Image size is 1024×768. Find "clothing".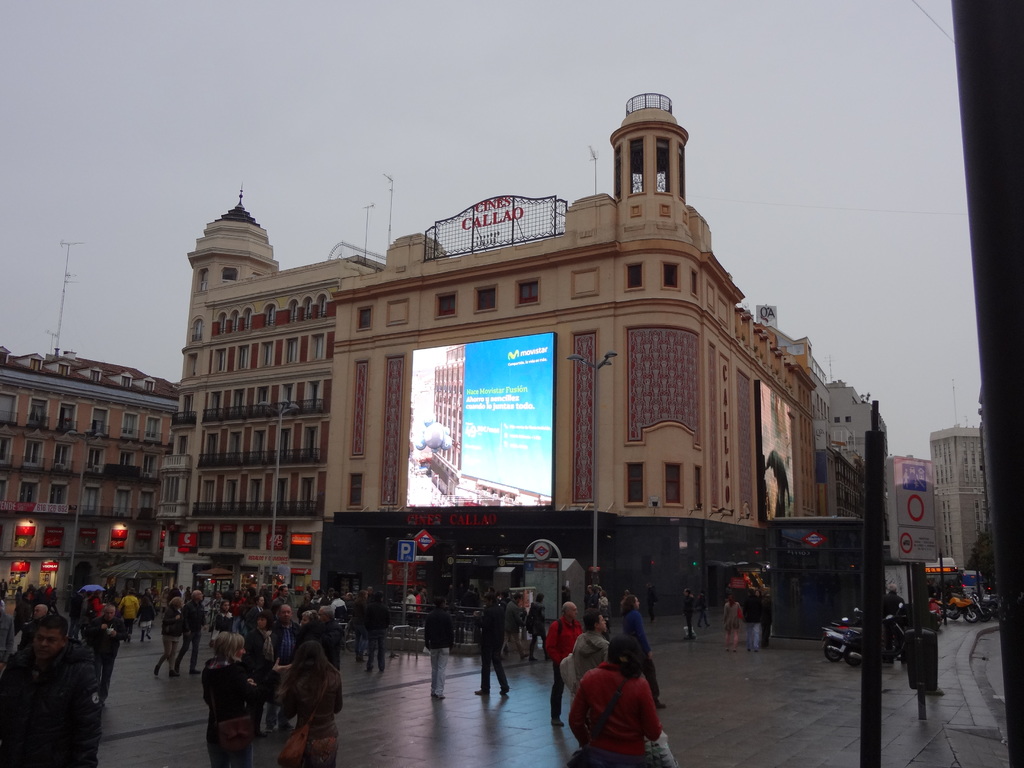
box(327, 623, 344, 671).
